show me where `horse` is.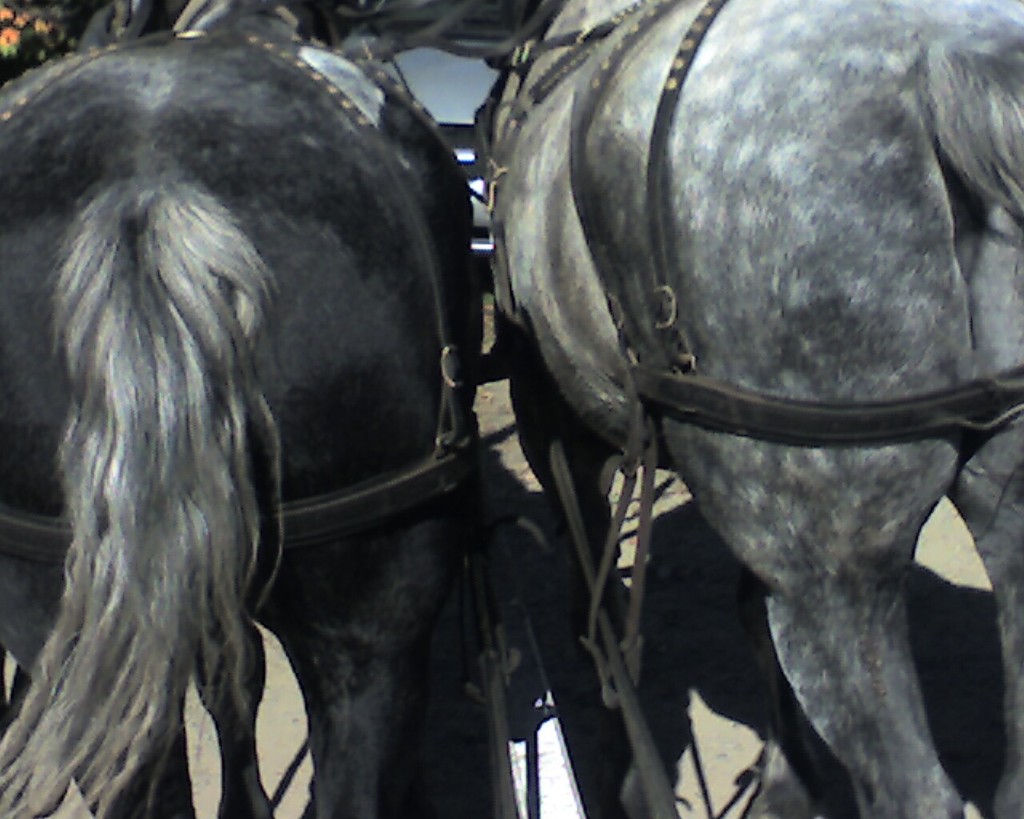
`horse` is at pyautogui.locateOnScreen(0, 0, 486, 818).
